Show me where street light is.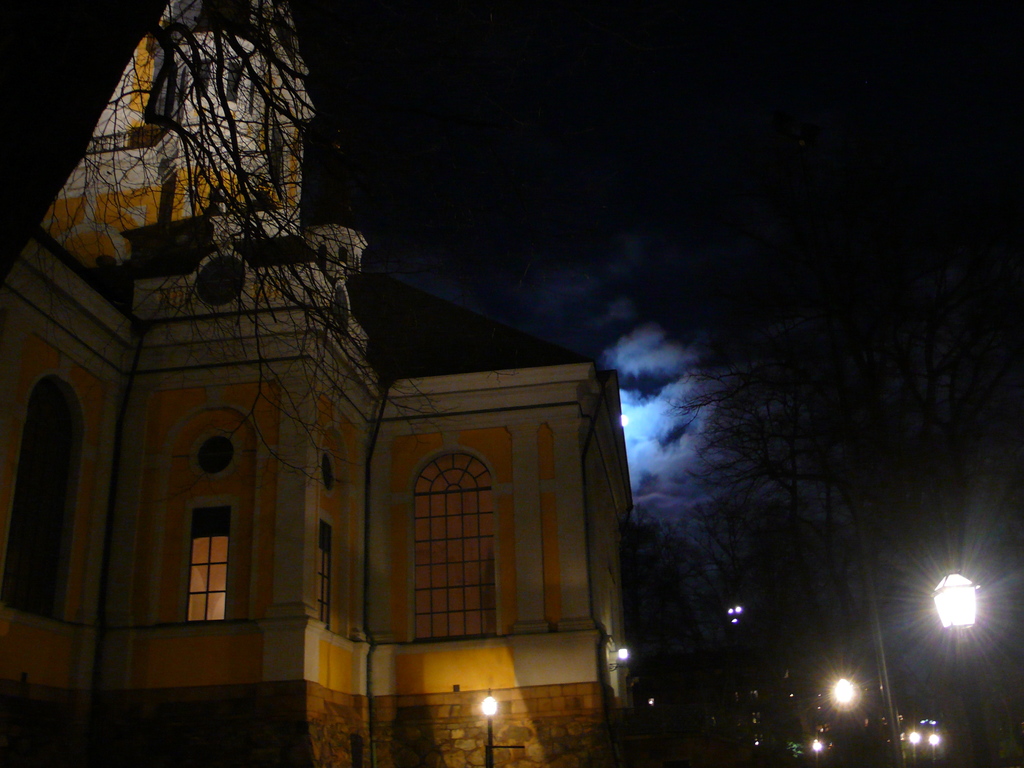
street light is at region(927, 728, 943, 765).
